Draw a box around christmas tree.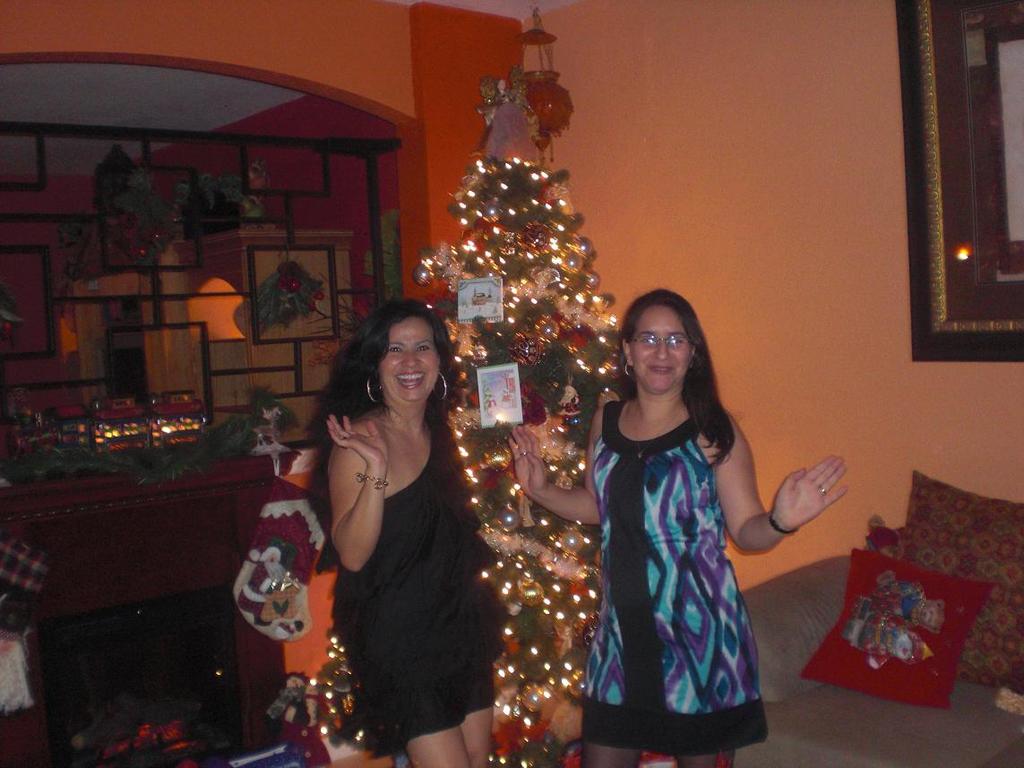
l=404, t=61, r=646, b=767.
